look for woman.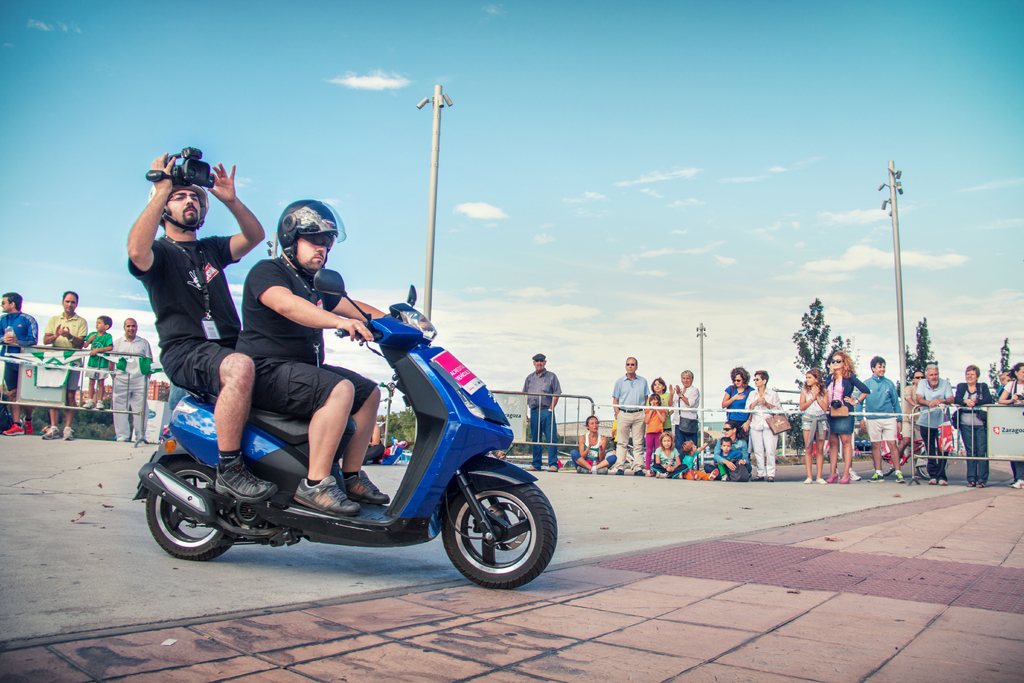
Found: <box>815,344,868,487</box>.
